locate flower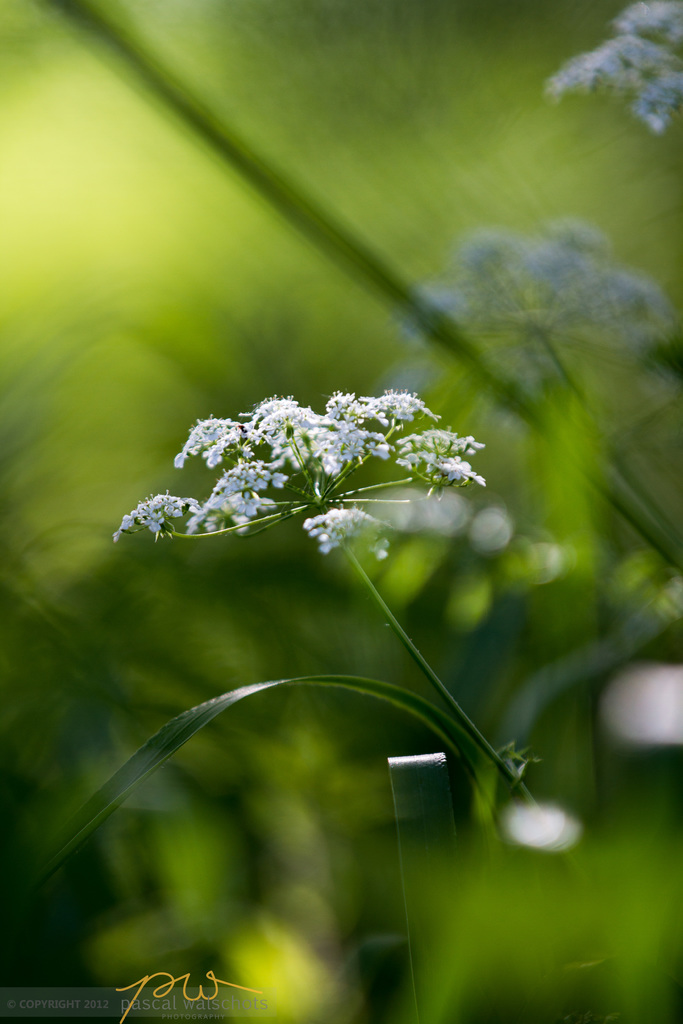
125, 334, 461, 622
